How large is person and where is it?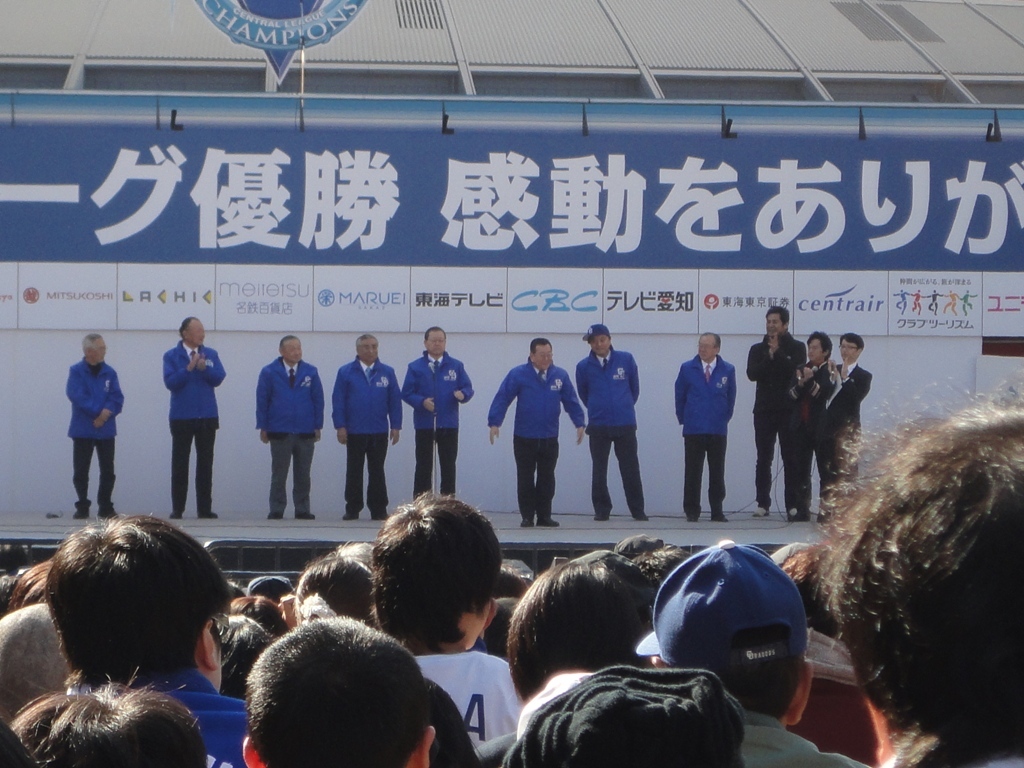
Bounding box: (487, 337, 587, 528).
